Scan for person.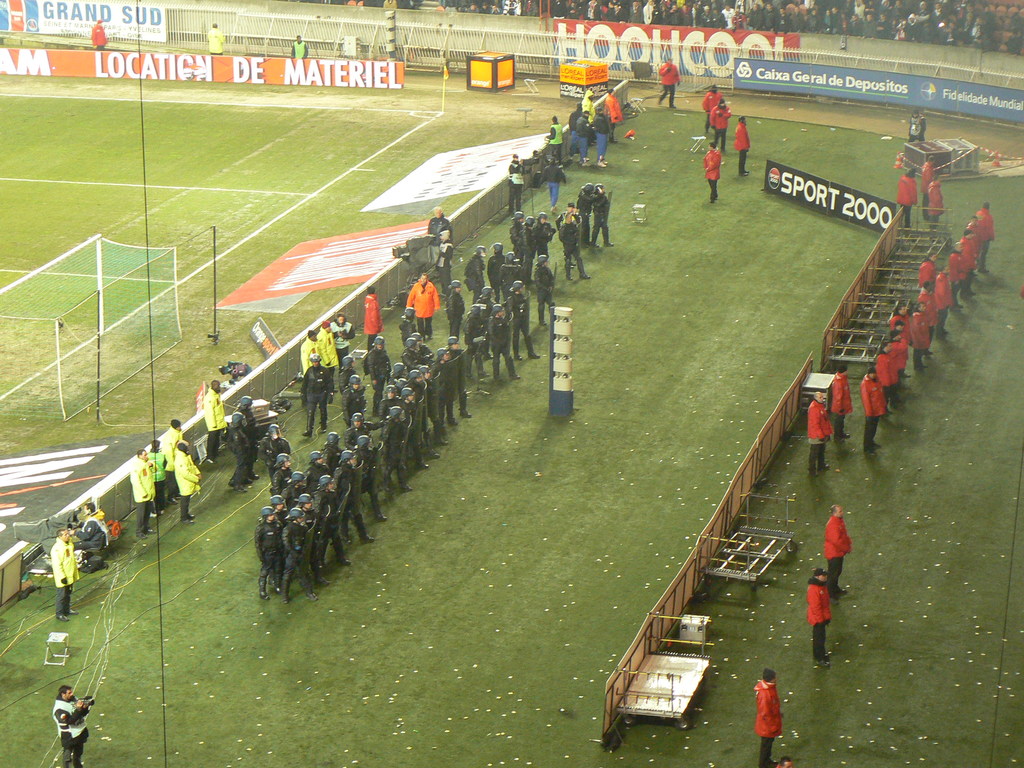
Scan result: l=707, t=100, r=733, b=147.
